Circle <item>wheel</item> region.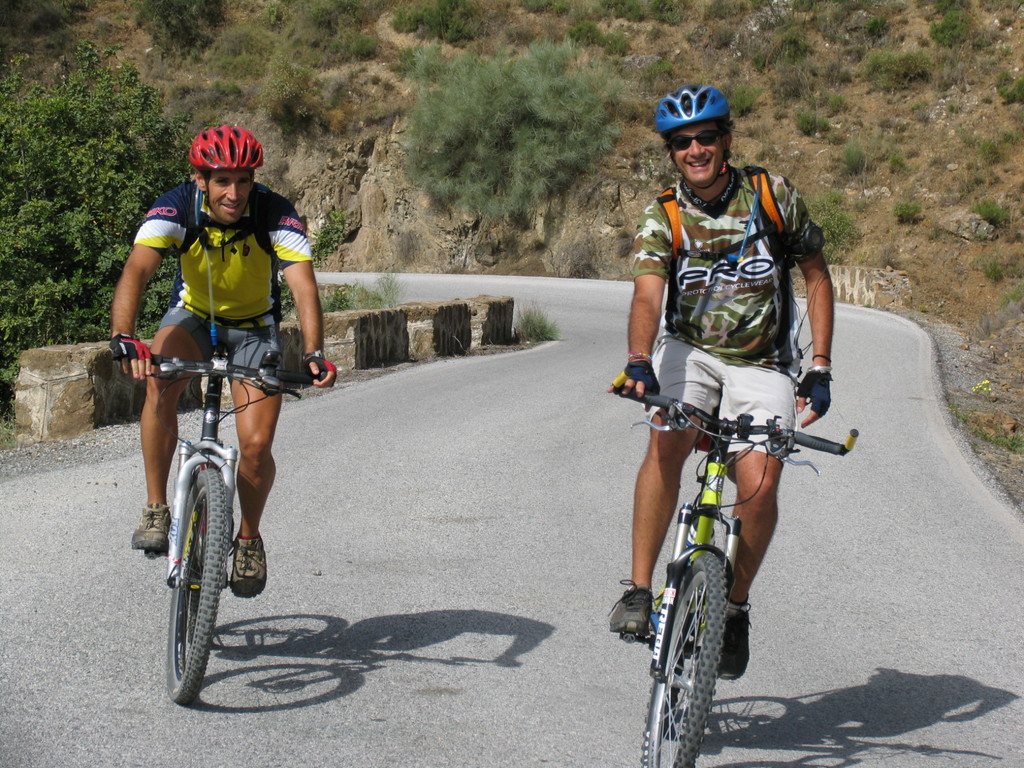
Region: <bbox>656, 606, 691, 737</bbox>.
